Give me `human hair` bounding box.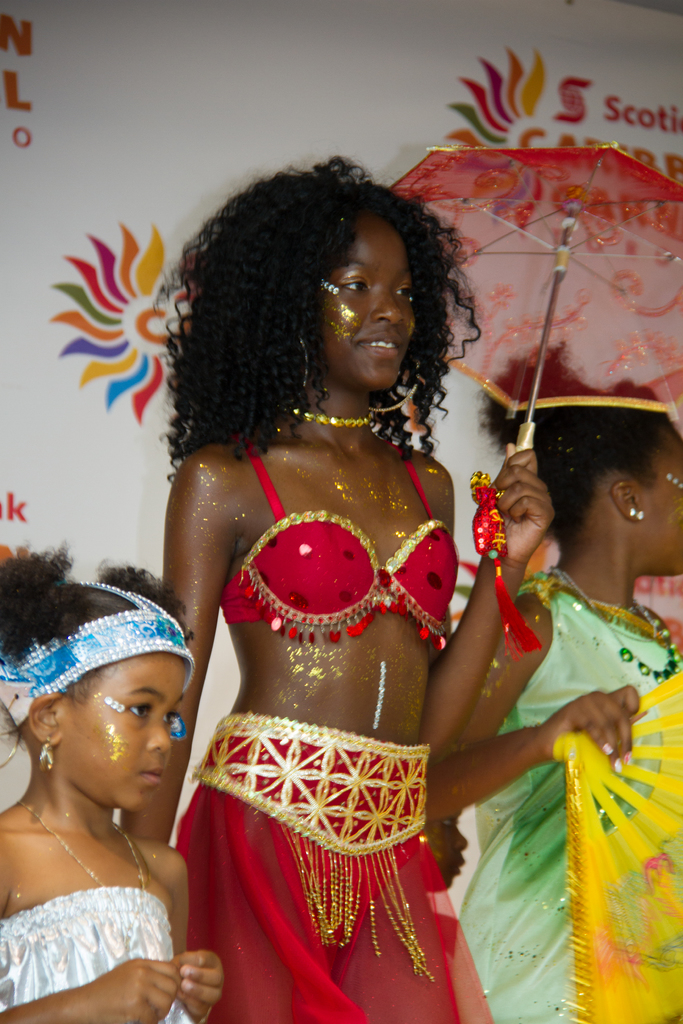
{"left": 482, "top": 390, "right": 673, "bottom": 548}.
